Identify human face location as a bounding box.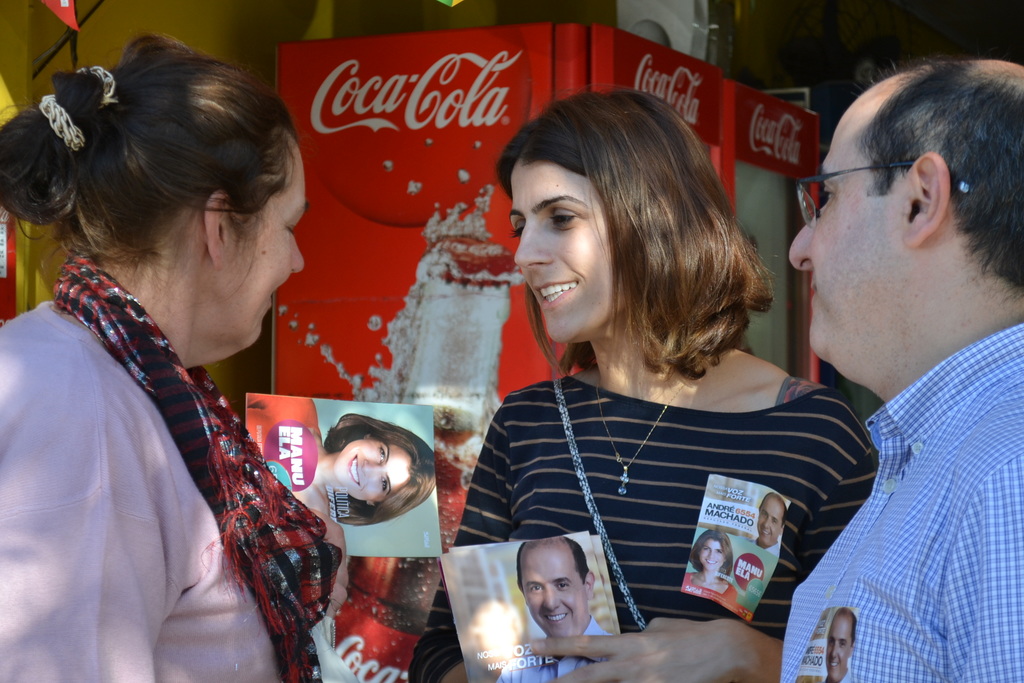
x1=696, y1=541, x2=728, y2=572.
